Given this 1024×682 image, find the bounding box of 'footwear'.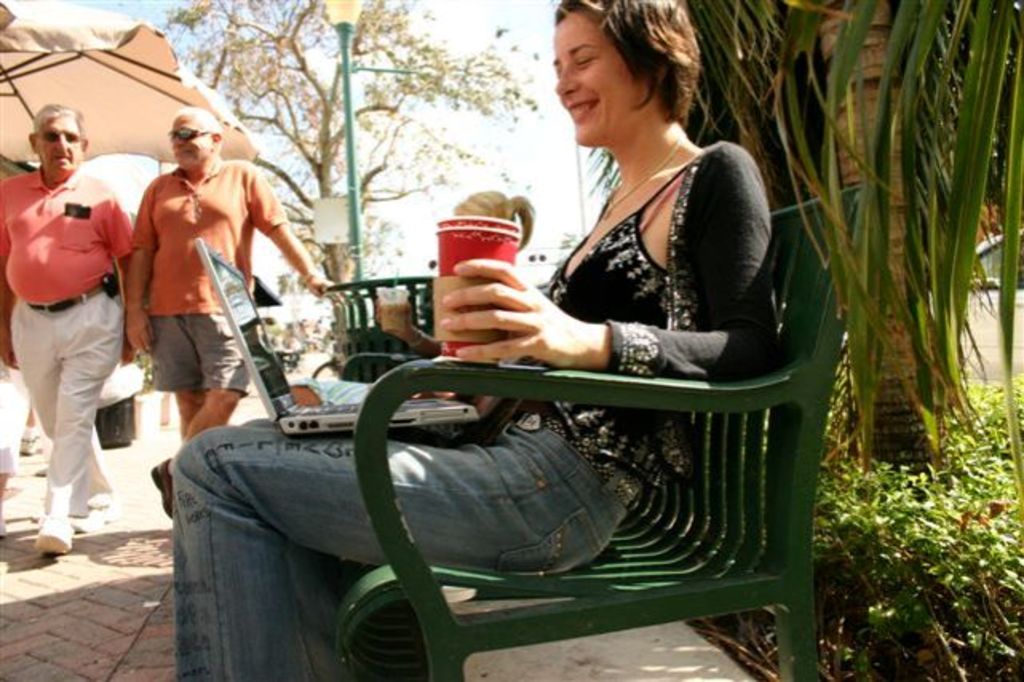
[left=150, top=454, right=179, bottom=516].
